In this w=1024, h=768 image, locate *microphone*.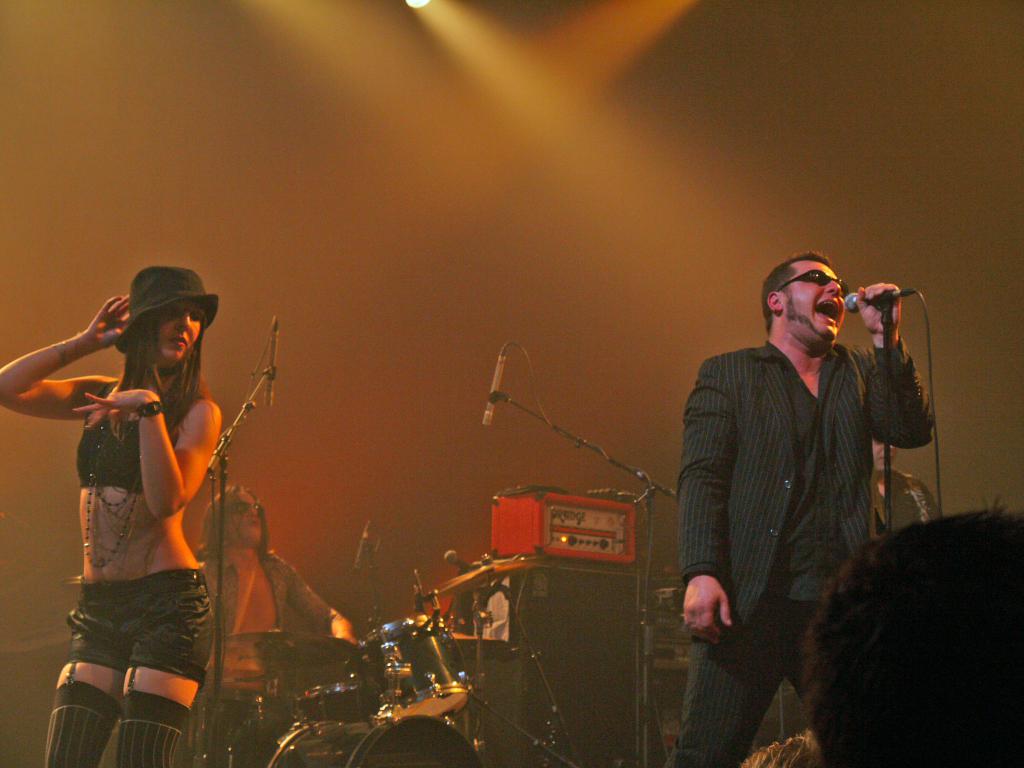
Bounding box: detection(413, 572, 427, 612).
